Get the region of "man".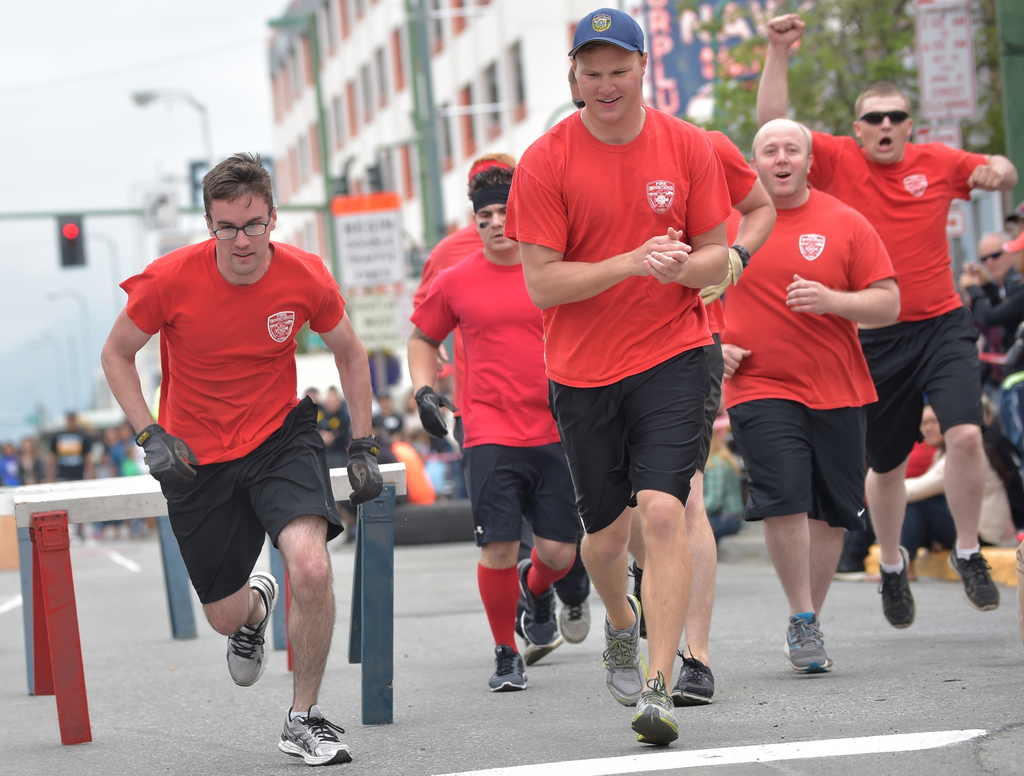
{"left": 46, "top": 405, "right": 94, "bottom": 538}.
